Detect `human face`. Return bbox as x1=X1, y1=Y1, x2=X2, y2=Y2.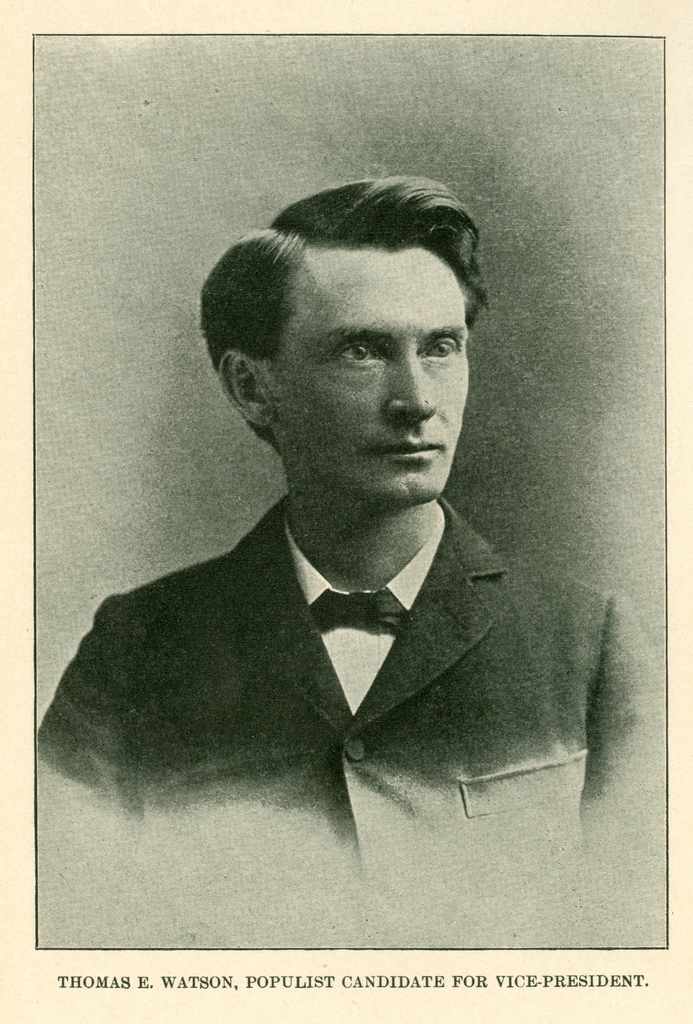
x1=265, y1=242, x2=468, y2=501.
